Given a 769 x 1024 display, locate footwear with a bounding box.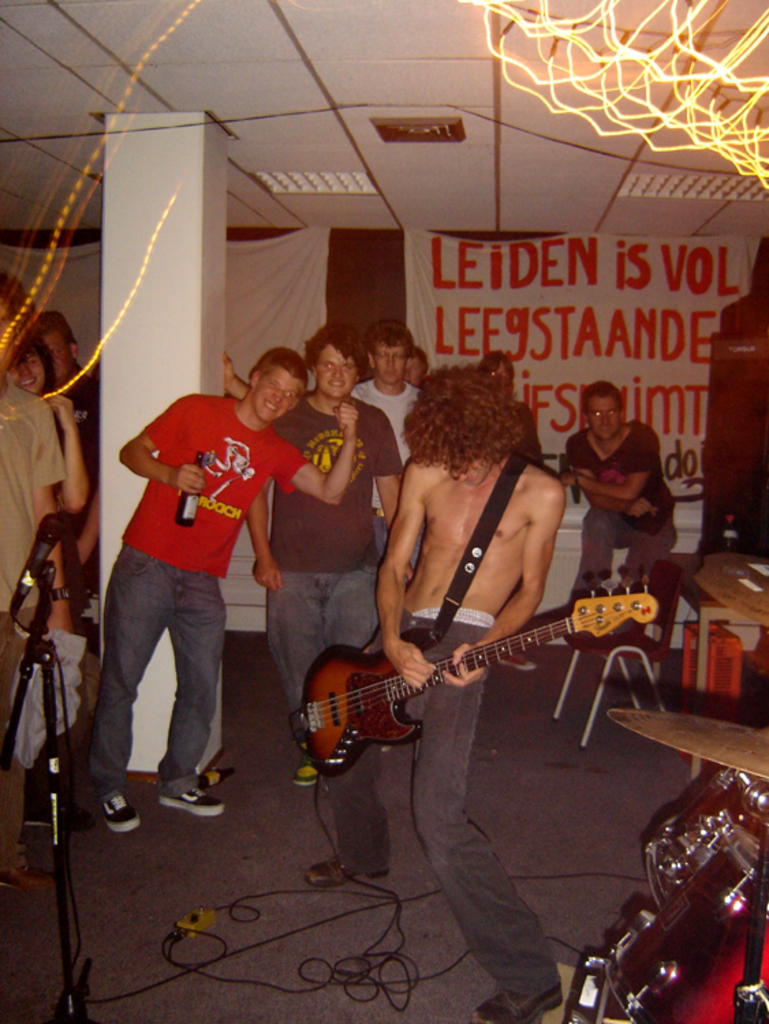
Located: crop(499, 654, 538, 669).
